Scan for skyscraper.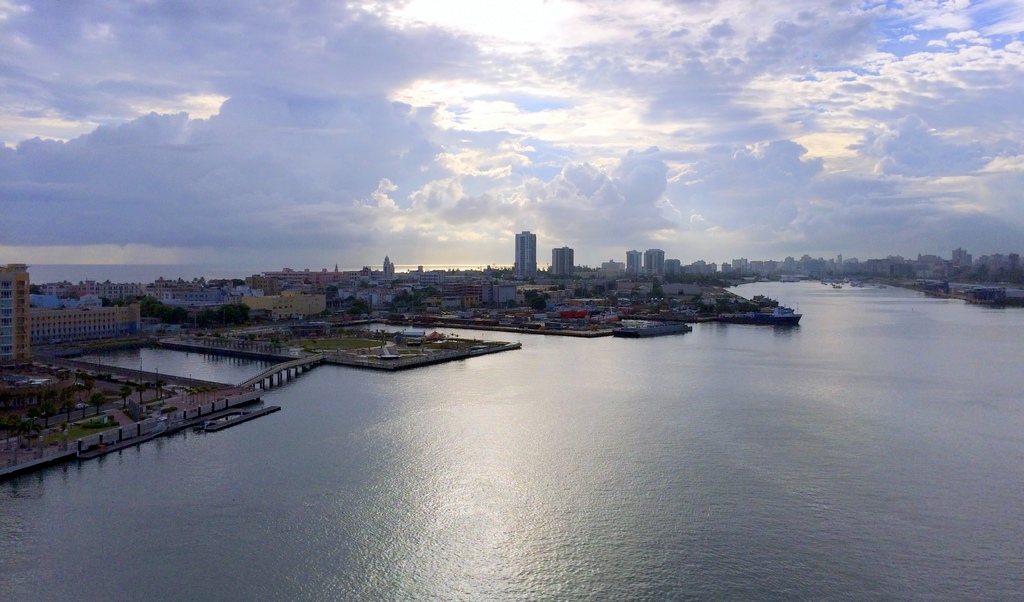
Scan result: (509, 227, 535, 275).
